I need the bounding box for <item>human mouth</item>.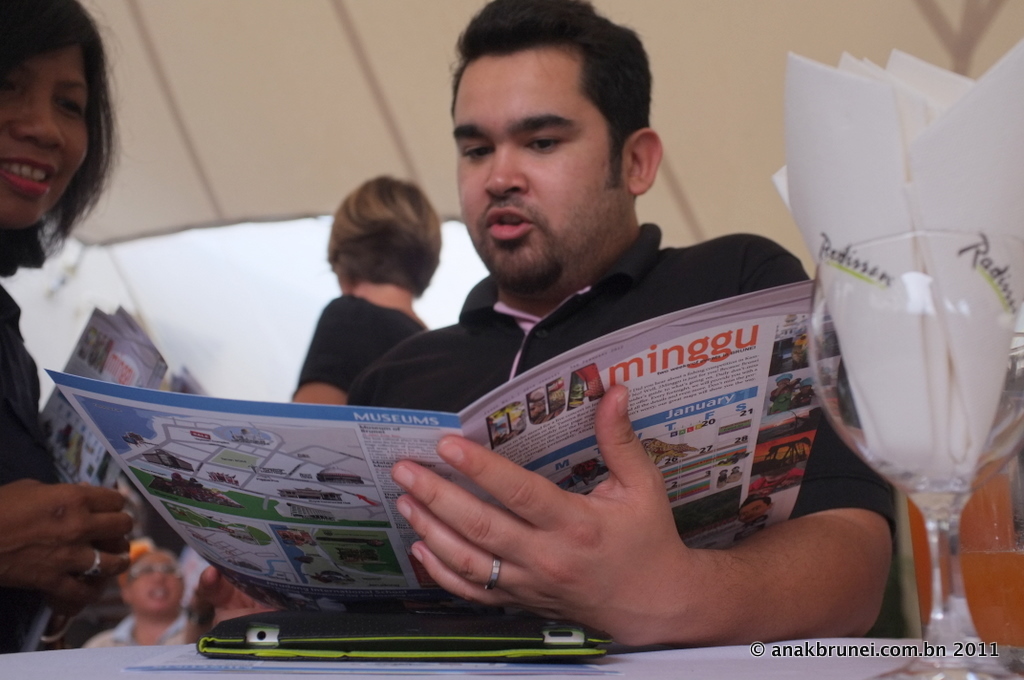
Here it is: pyautogui.locateOnScreen(152, 590, 170, 599).
